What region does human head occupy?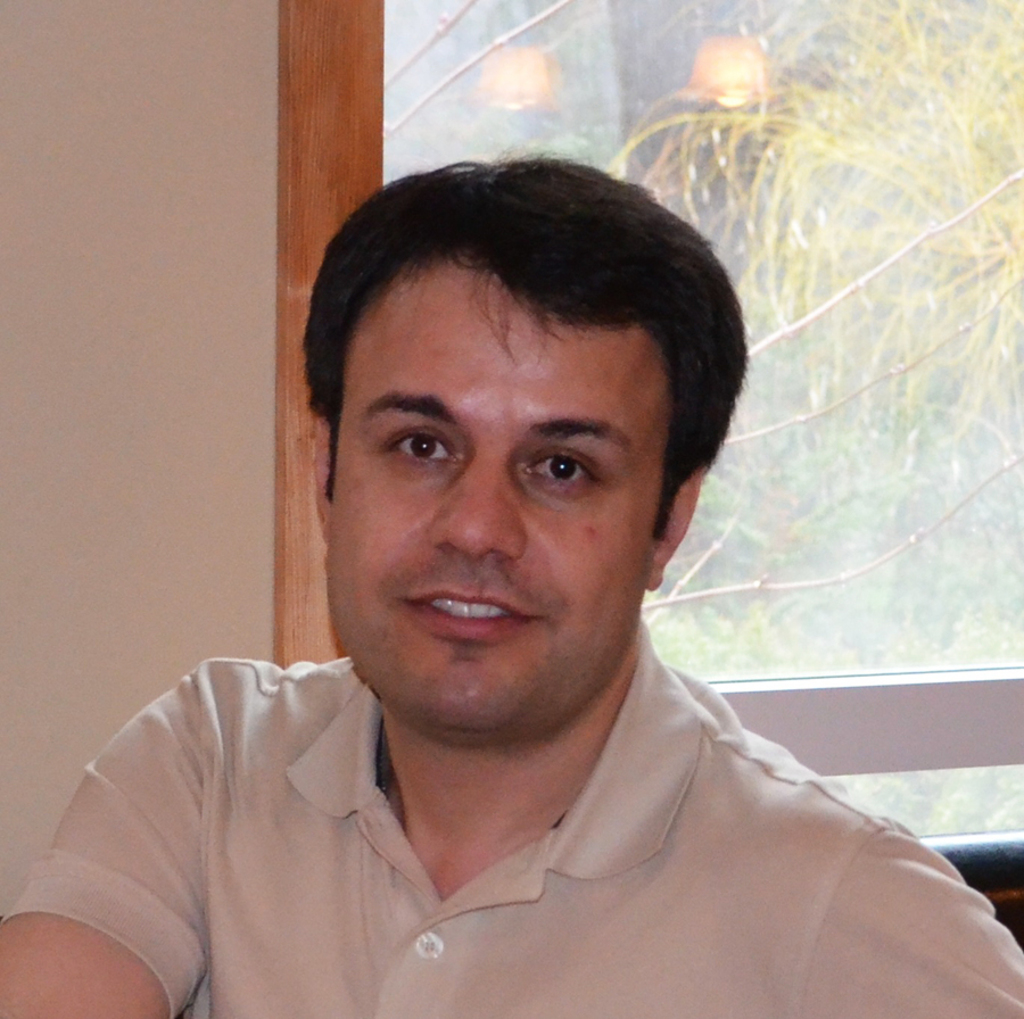
279,146,737,687.
